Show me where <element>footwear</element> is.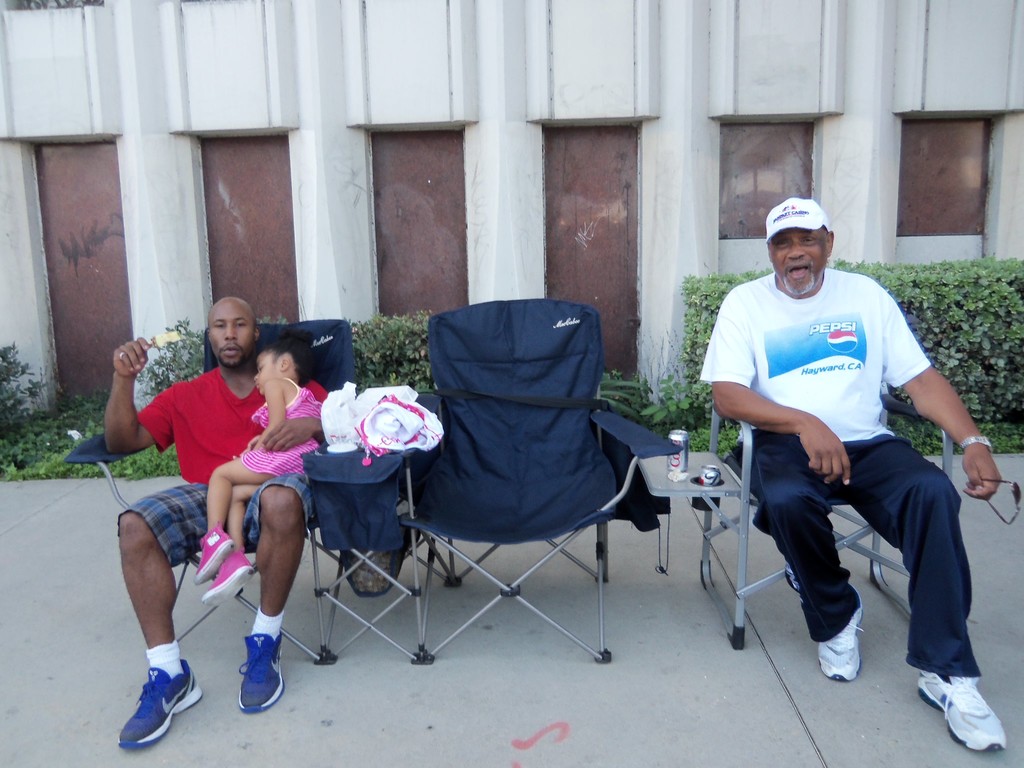
<element>footwear</element> is at box=[931, 672, 1011, 756].
